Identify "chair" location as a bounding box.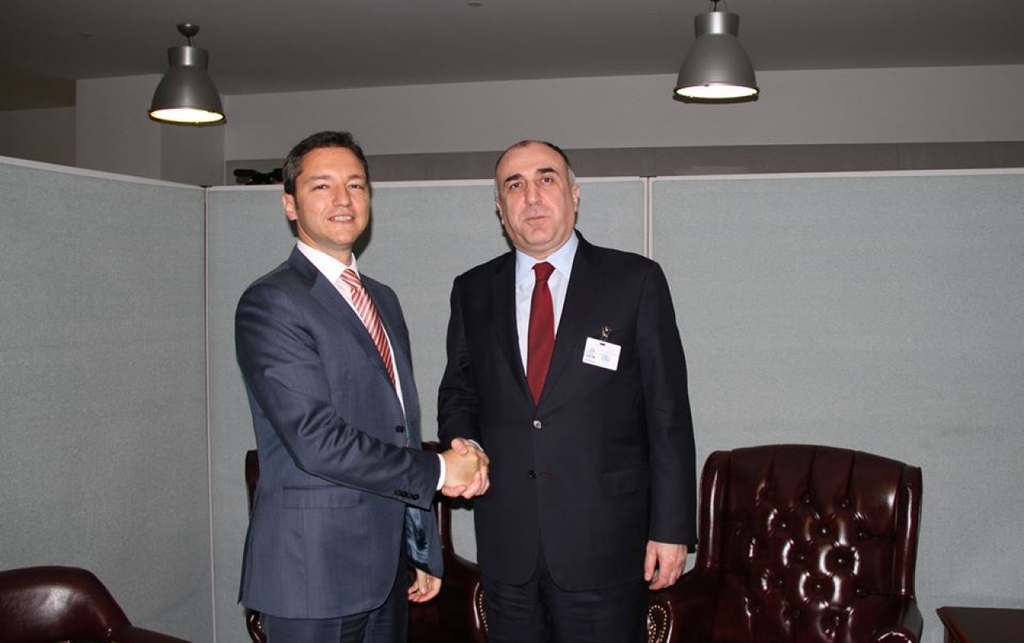
{"x1": 0, "y1": 562, "x2": 192, "y2": 642}.
